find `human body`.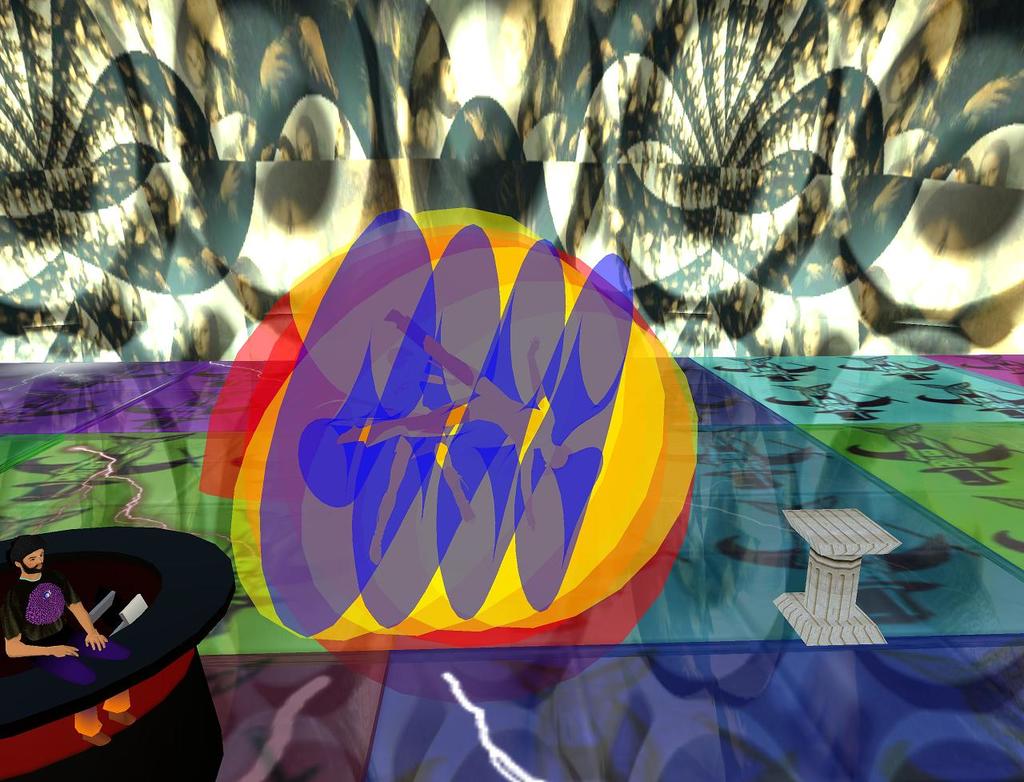
rect(6, 539, 133, 749).
